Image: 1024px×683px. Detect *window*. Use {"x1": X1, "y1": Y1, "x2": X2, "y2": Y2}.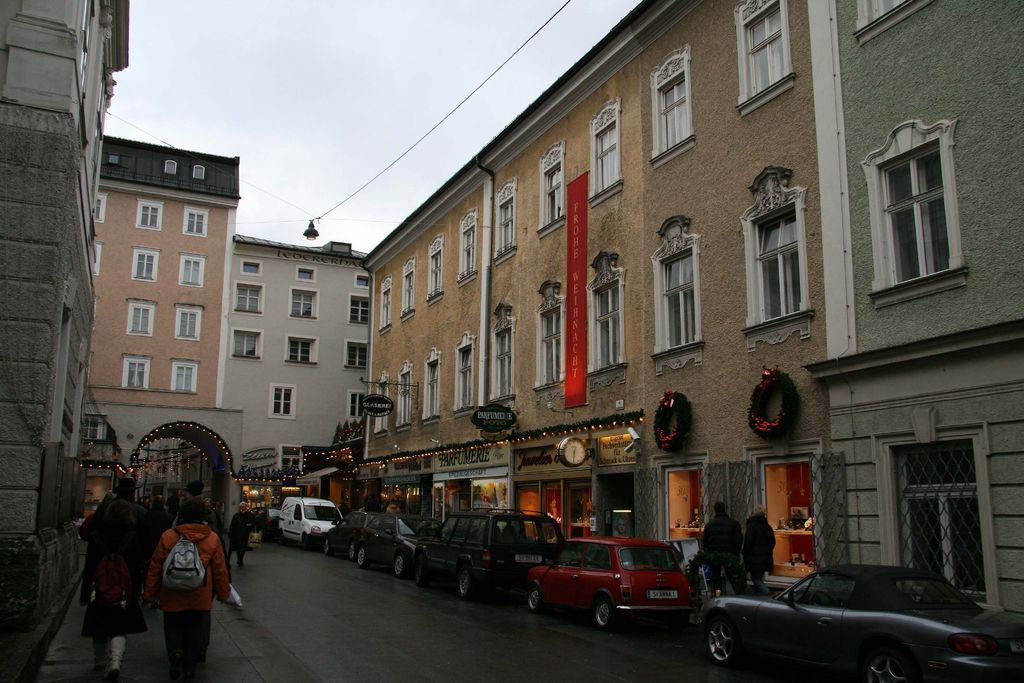
{"x1": 535, "y1": 142, "x2": 564, "y2": 235}.
